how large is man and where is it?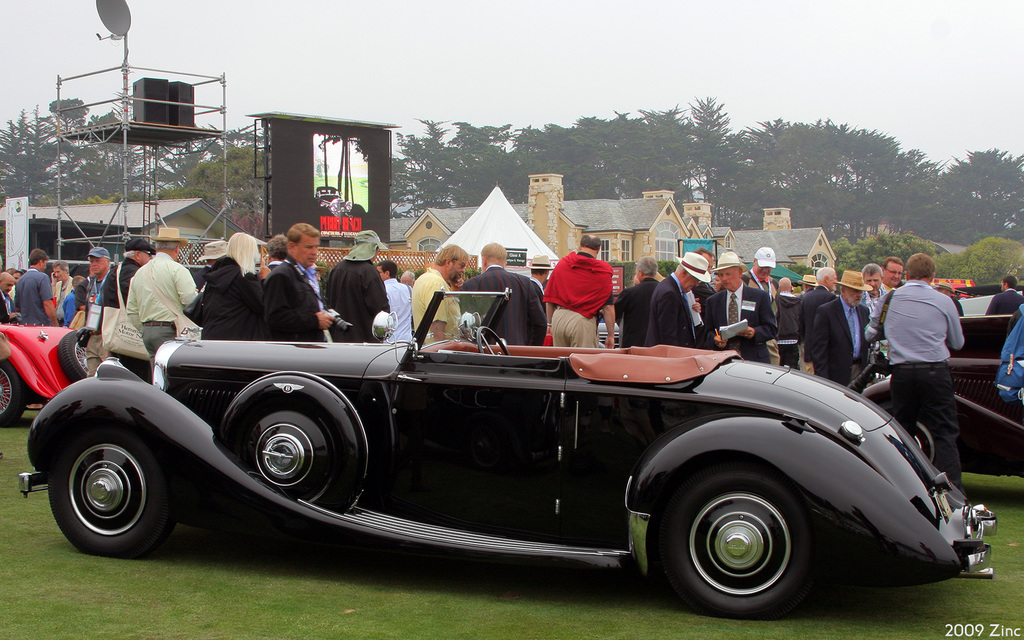
Bounding box: 860/262/887/355.
